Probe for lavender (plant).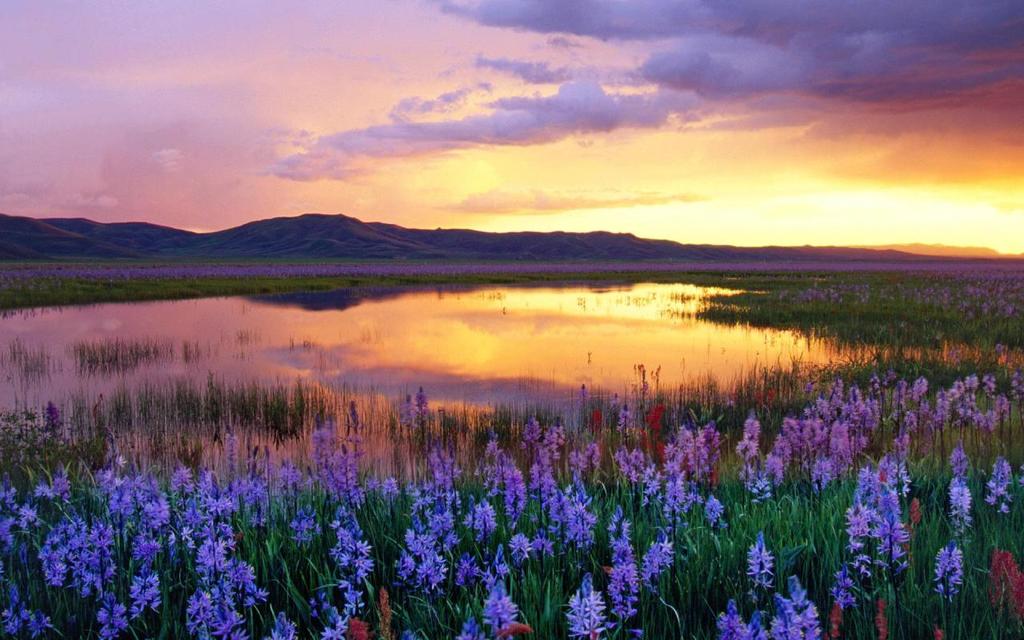
Probe result: 214,426,234,480.
